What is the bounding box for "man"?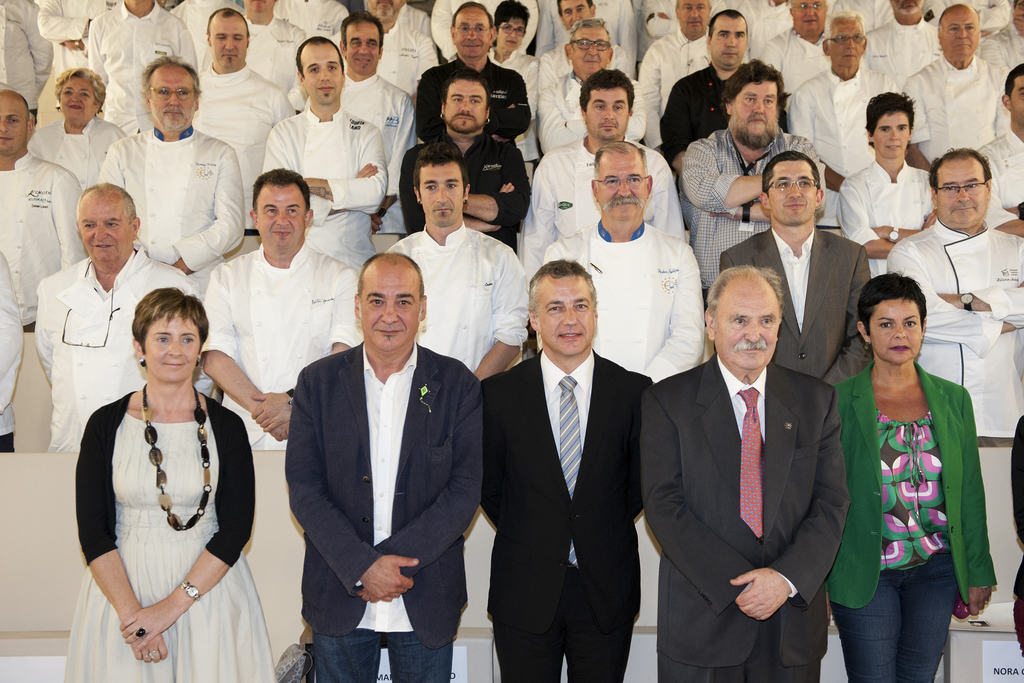
[185, 4, 291, 217].
